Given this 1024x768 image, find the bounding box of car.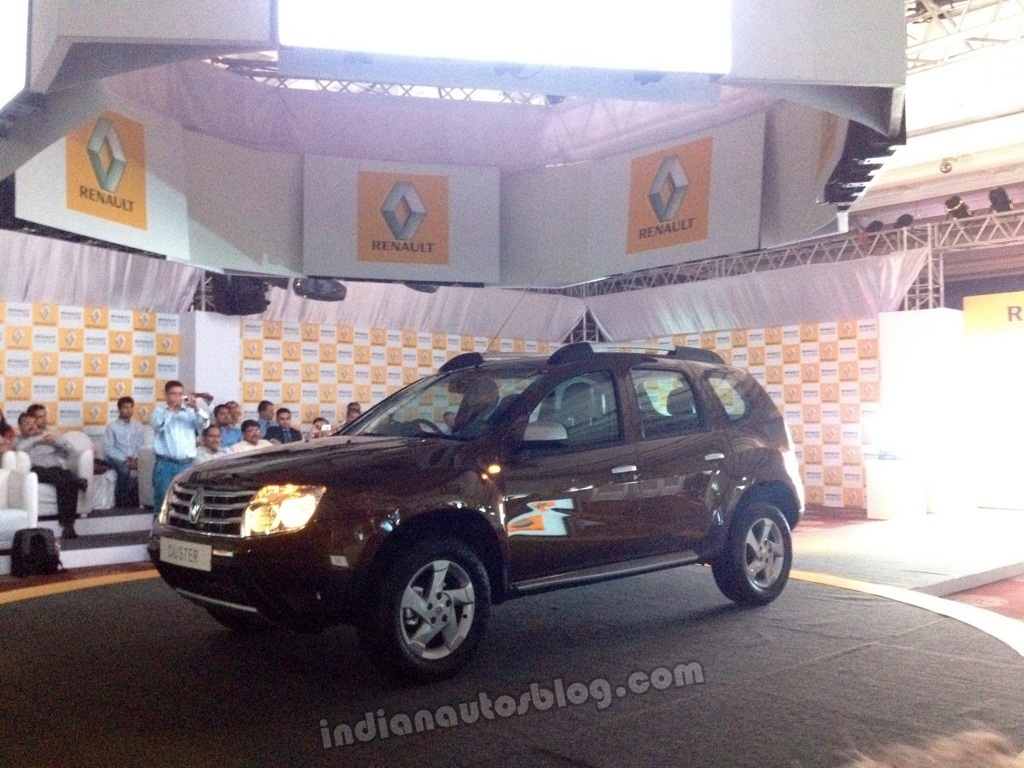
bbox(148, 274, 805, 682).
